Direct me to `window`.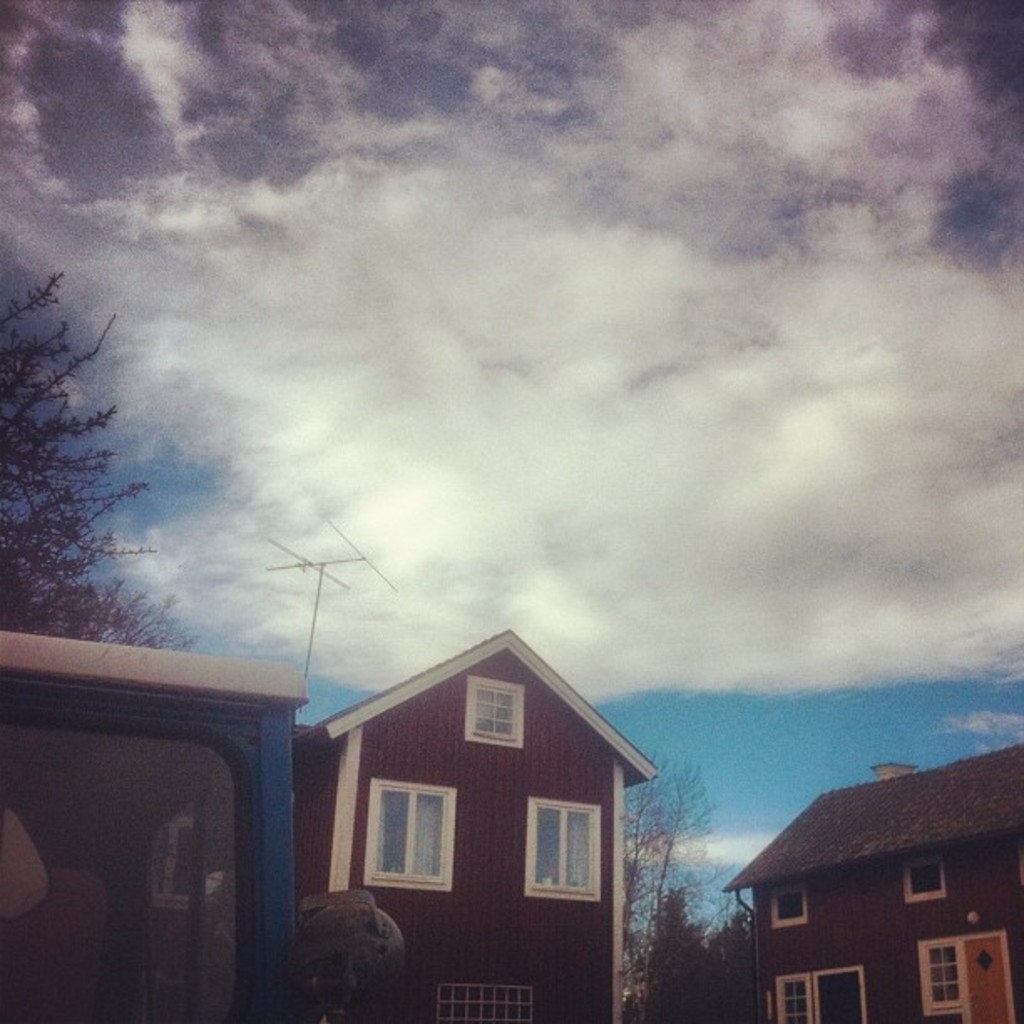
Direction: left=766, top=882, right=813, bottom=925.
